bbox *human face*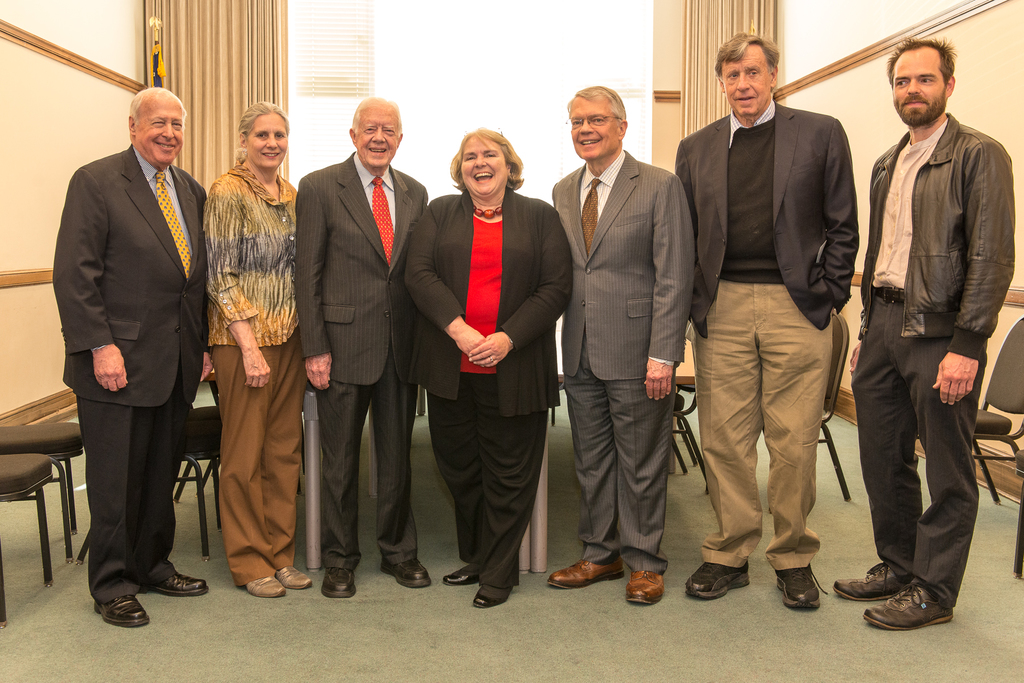
139, 99, 185, 168
